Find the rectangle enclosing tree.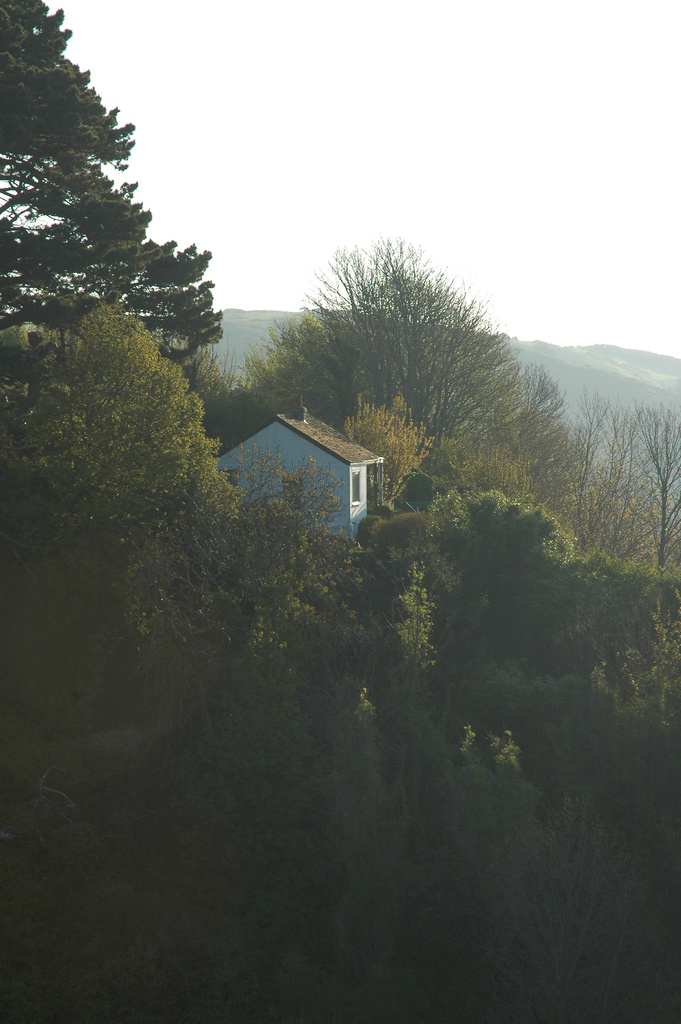
<region>575, 387, 680, 582</region>.
